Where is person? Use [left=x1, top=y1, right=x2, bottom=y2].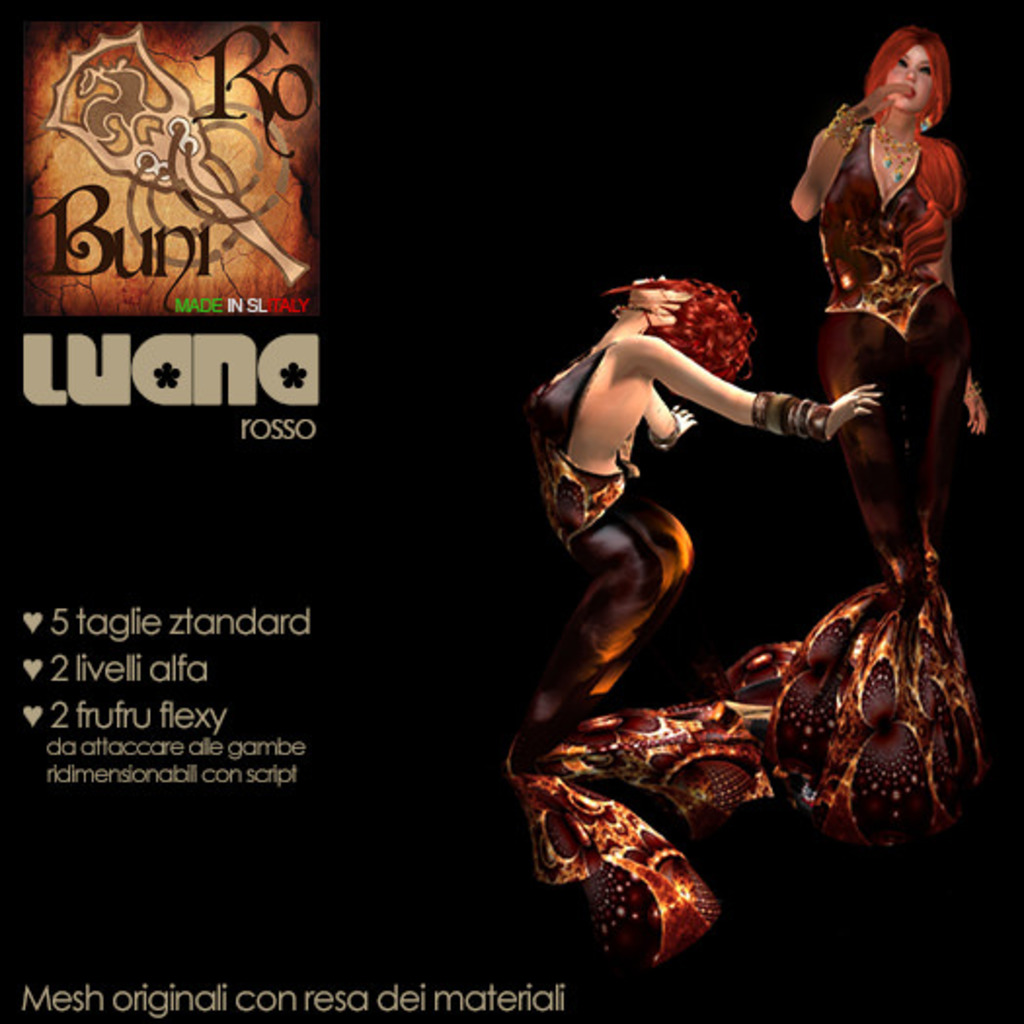
[left=788, top=18, right=991, bottom=626].
